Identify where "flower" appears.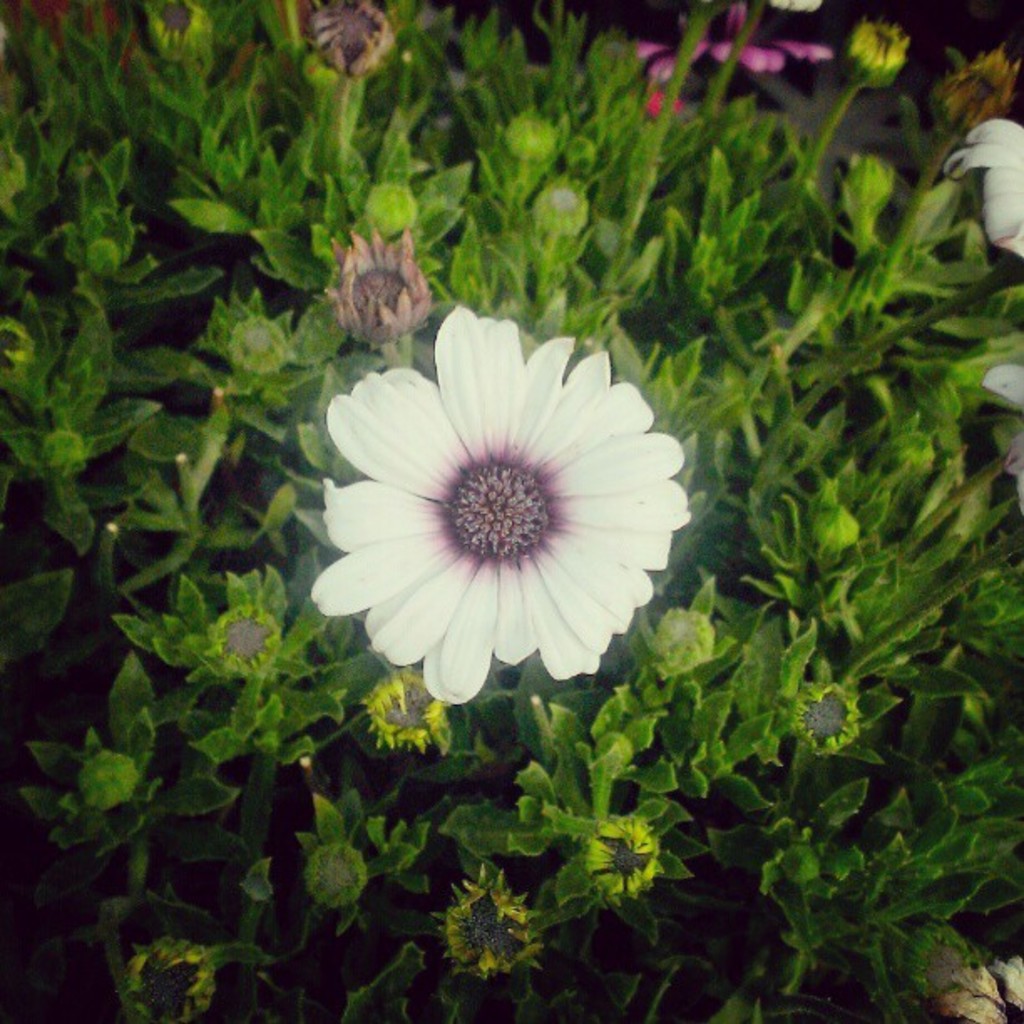
Appears at (x1=626, y1=23, x2=835, y2=77).
